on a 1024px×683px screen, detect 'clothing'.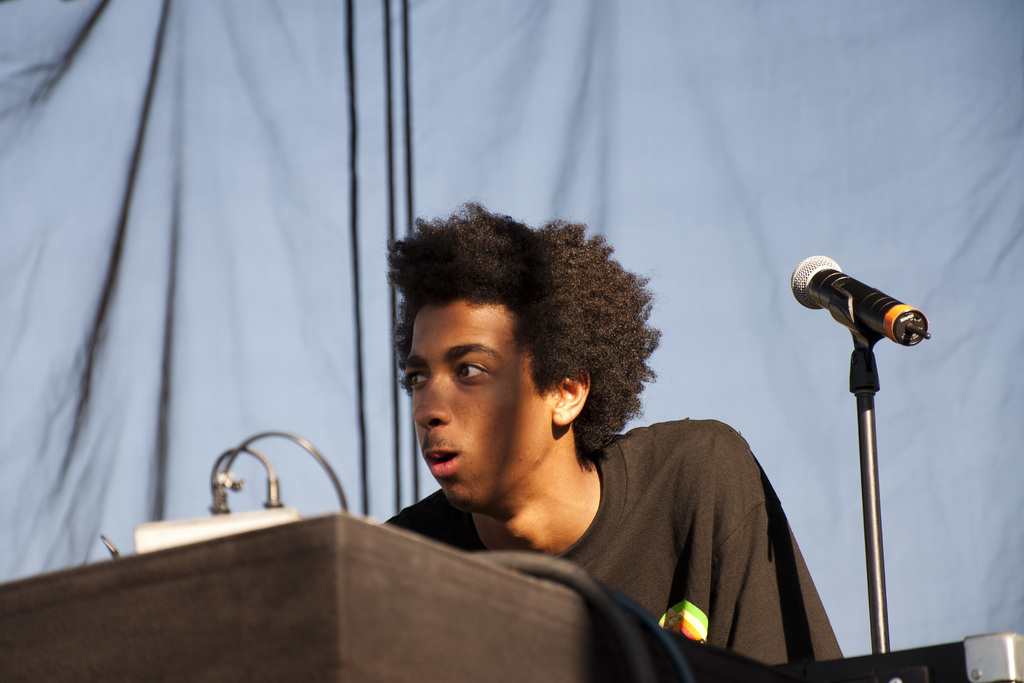
box=[290, 399, 847, 658].
